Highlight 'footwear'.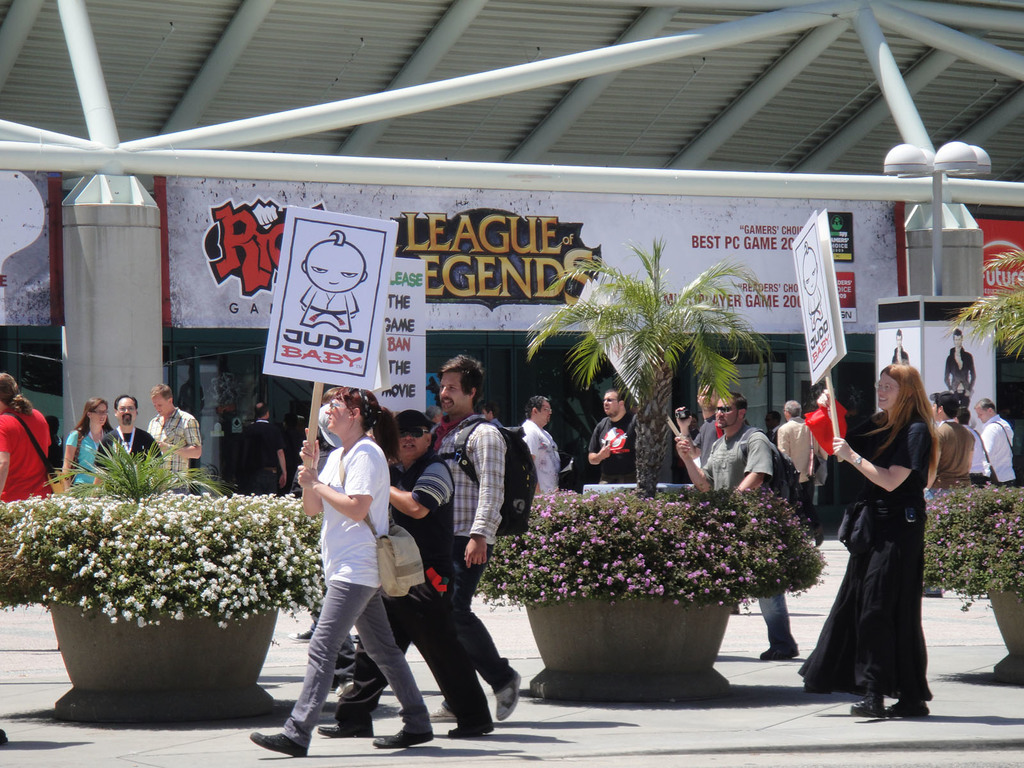
Highlighted region: [881,689,934,717].
